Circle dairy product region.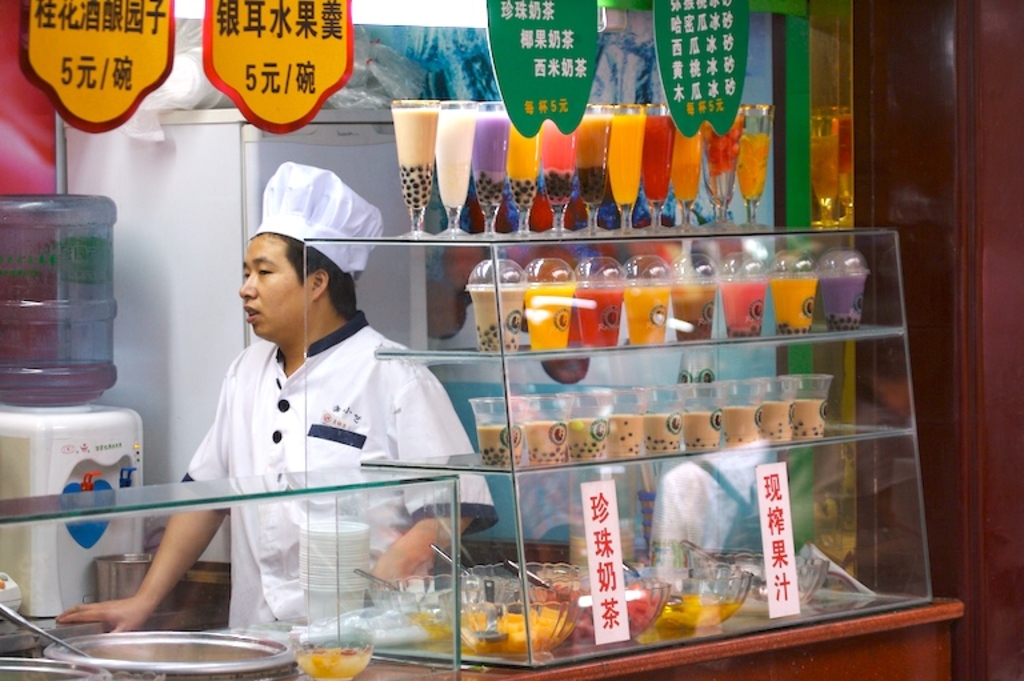
Region: box(727, 404, 760, 441).
